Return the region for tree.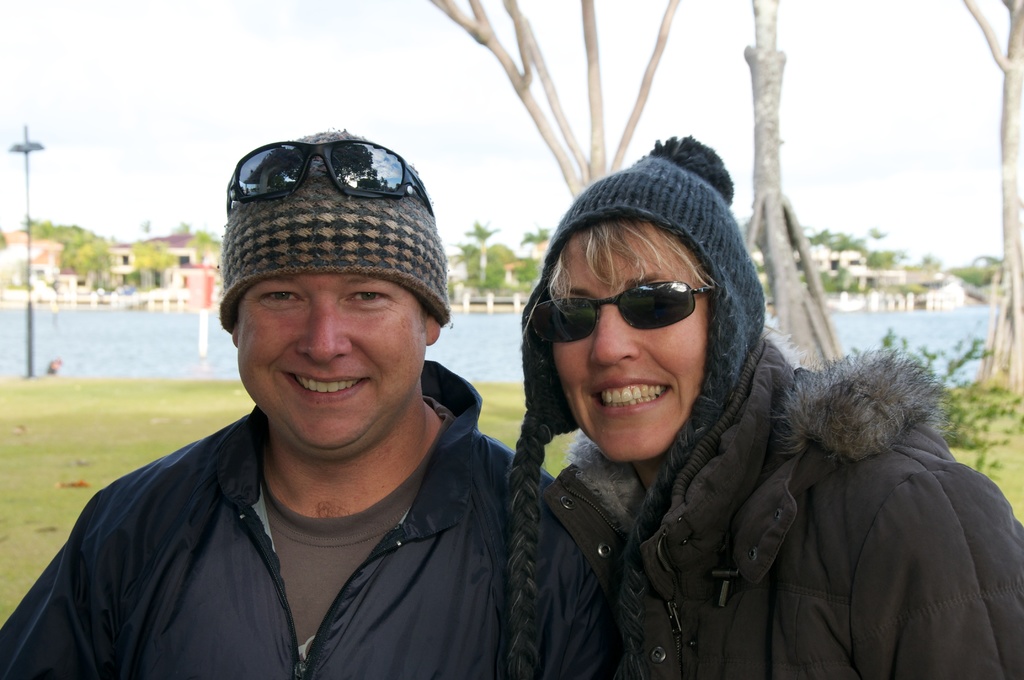
(x1=172, y1=224, x2=190, y2=232).
